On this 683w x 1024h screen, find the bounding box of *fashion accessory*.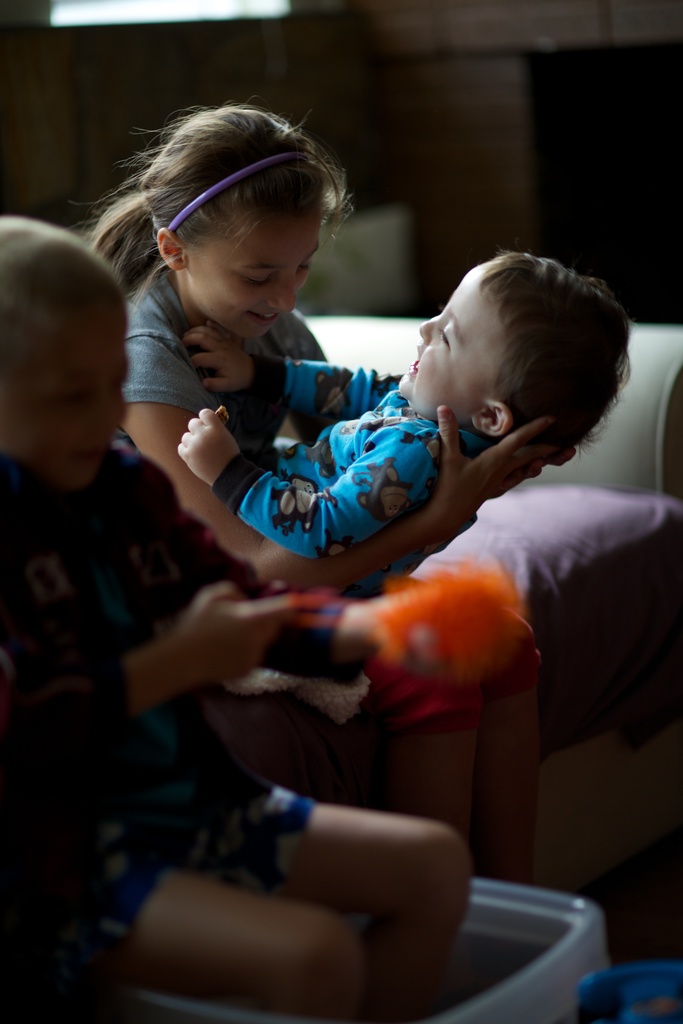
Bounding box: pyautogui.locateOnScreen(165, 155, 321, 236).
